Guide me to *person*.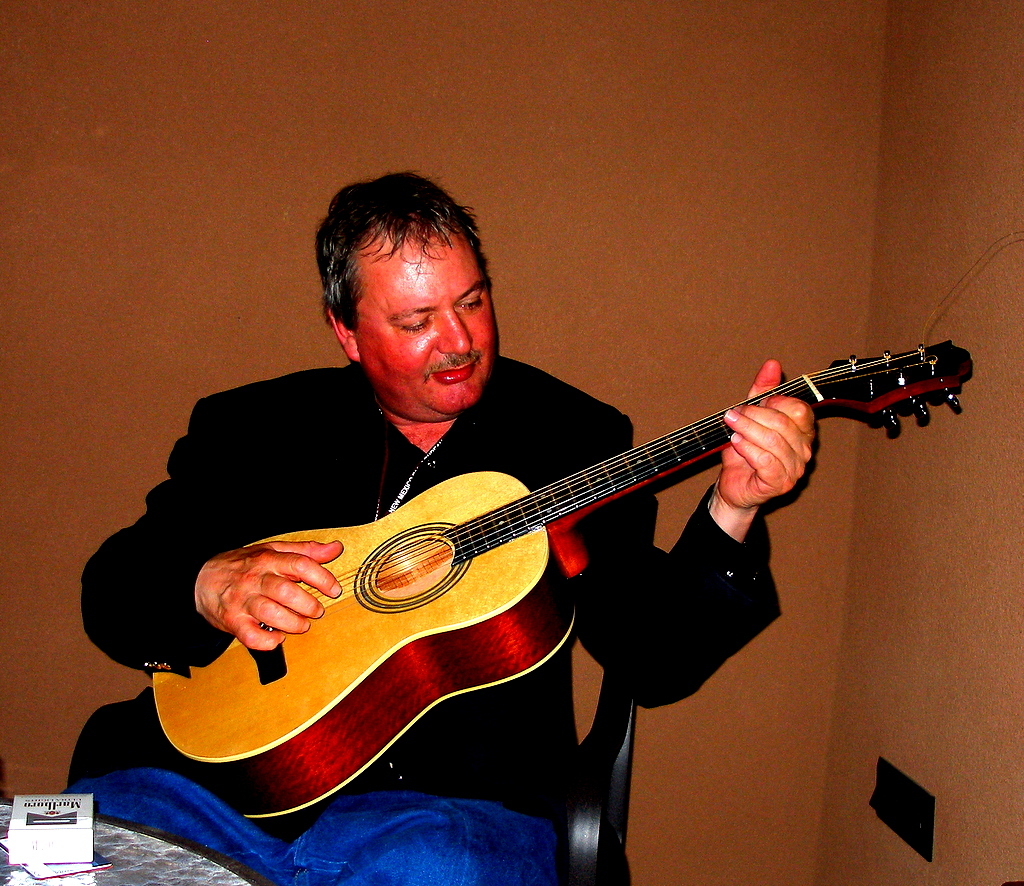
Guidance: [53,162,823,885].
